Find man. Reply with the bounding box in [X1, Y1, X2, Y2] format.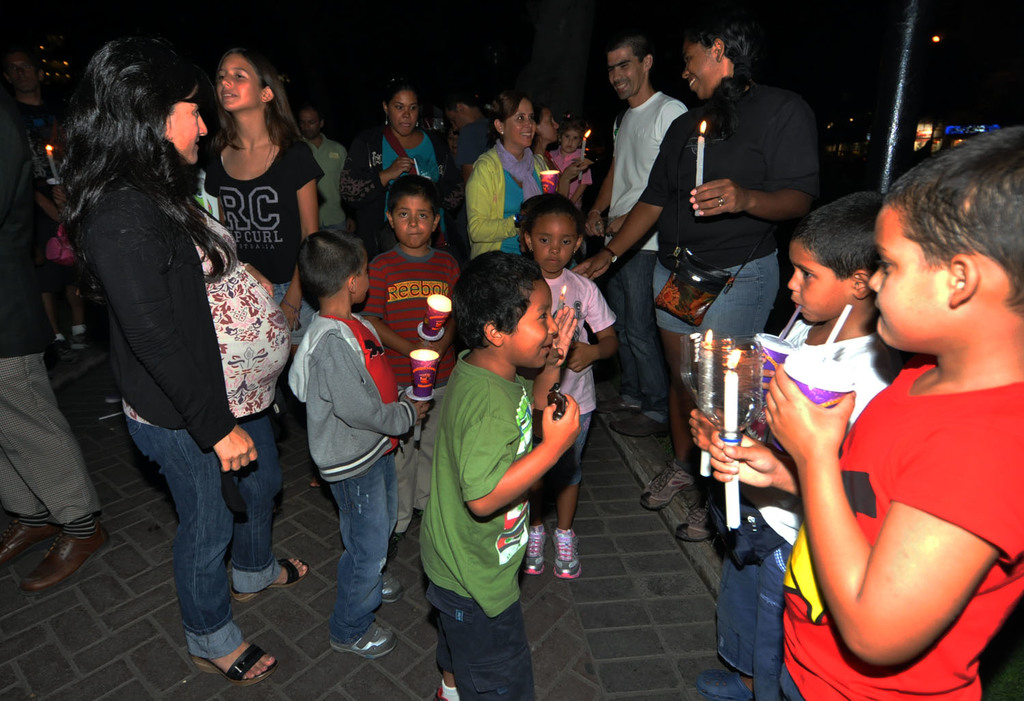
[446, 93, 496, 168].
